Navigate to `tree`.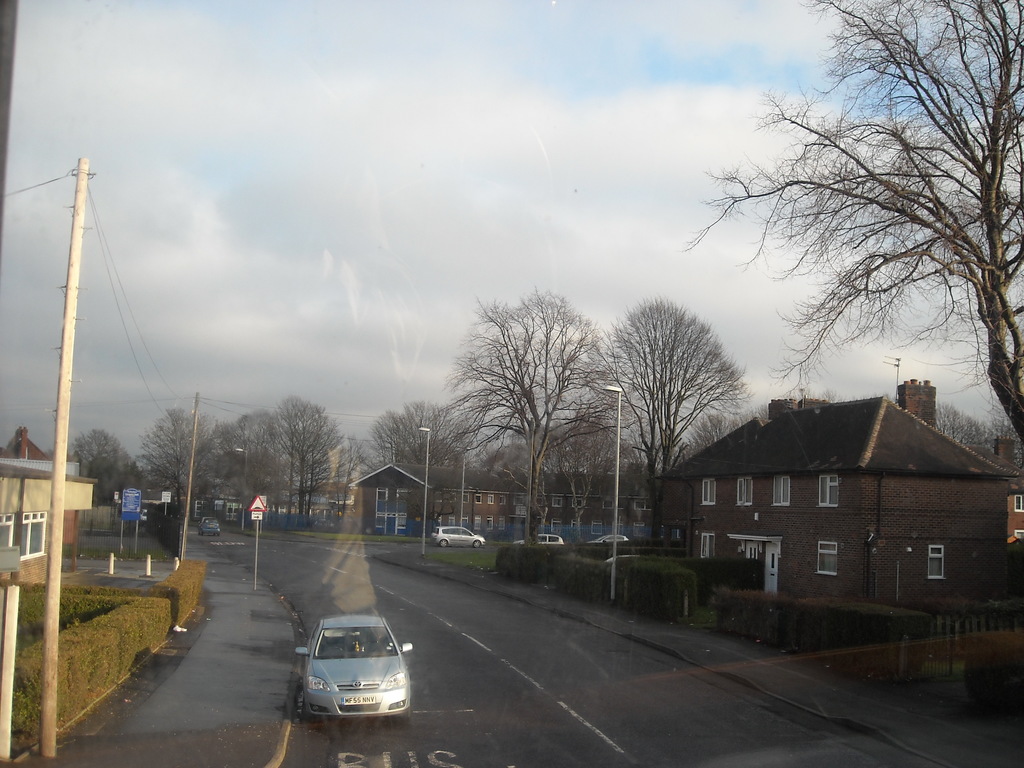
Navigation target: [576,291,757,541].
